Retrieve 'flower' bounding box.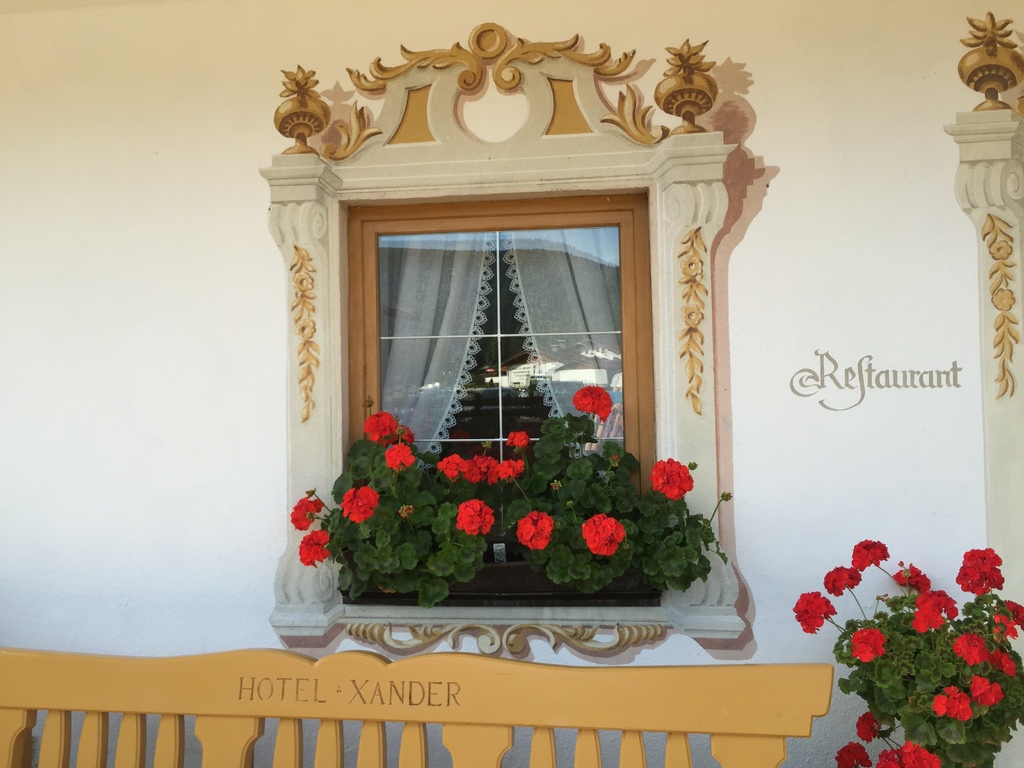
Bounding box: crop(819, 562, 862, 597).
